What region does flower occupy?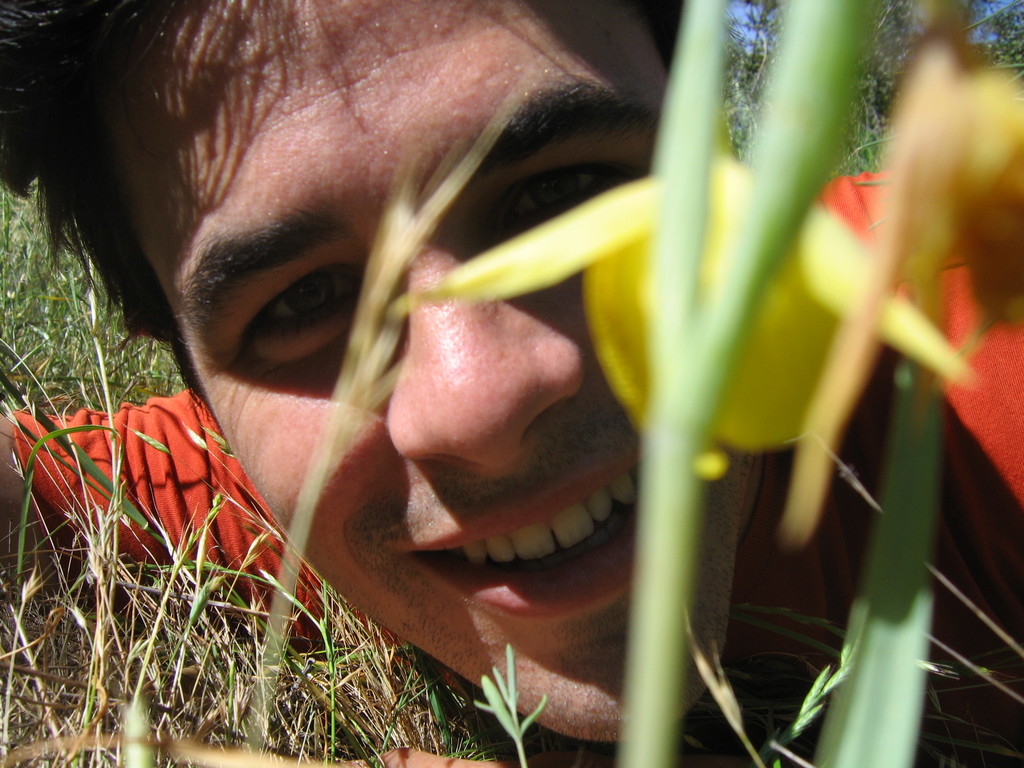
BBox(397, 111, 968, 486).
